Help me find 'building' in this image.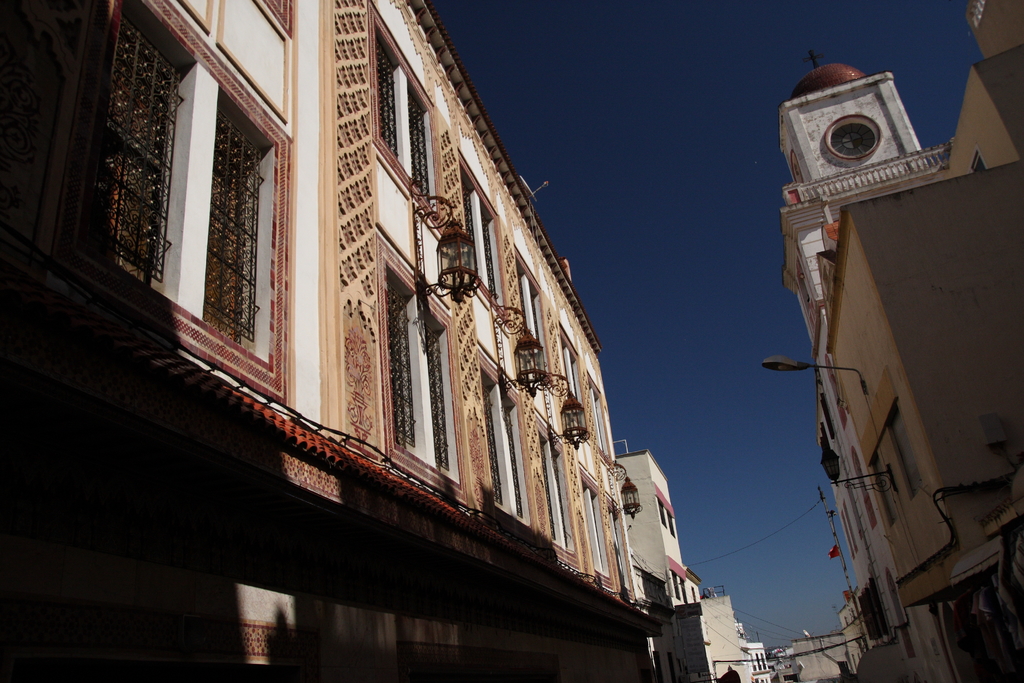
Found it: {"x1": 0, "y1": 0, "x2": 658, "y2": 682}.
